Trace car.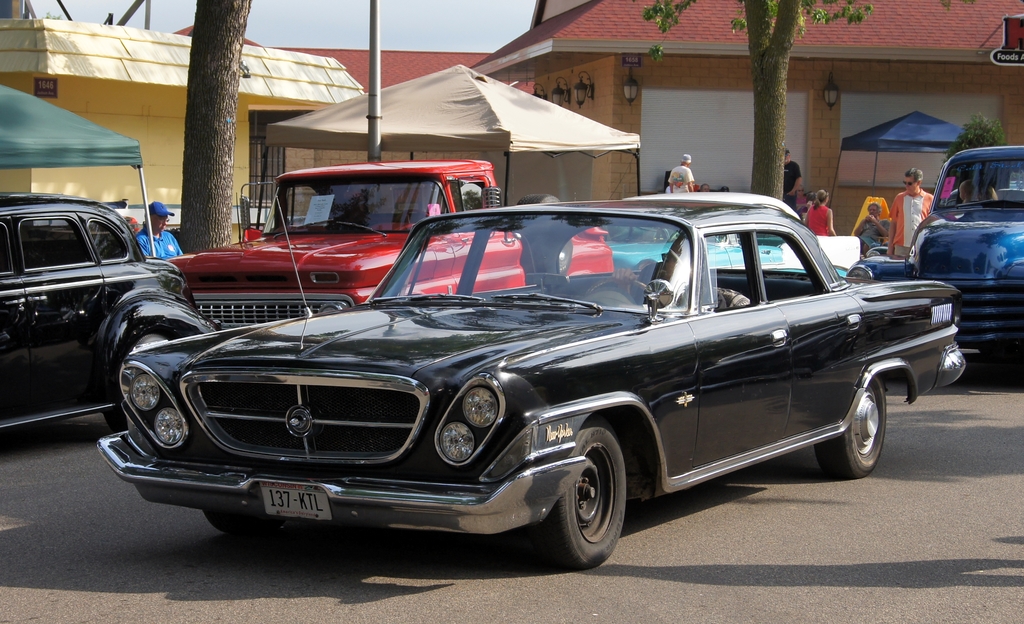
Traced to bbox(166, 160, 609, 327).
